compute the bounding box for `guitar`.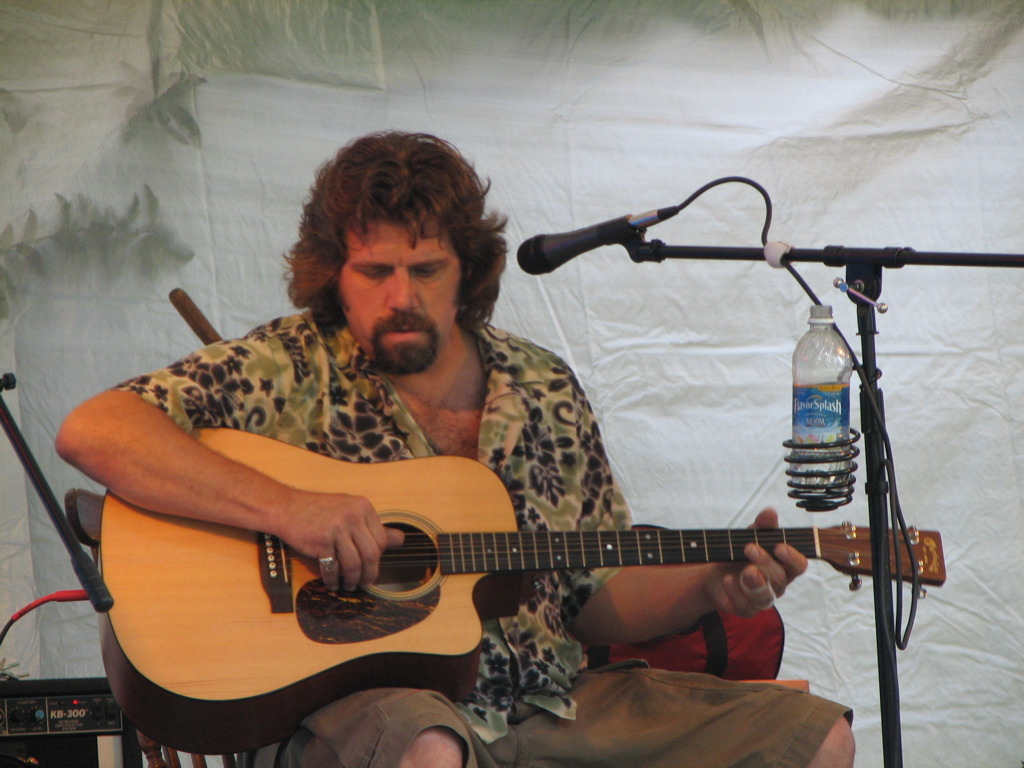
[89, 428, 950, 719].
